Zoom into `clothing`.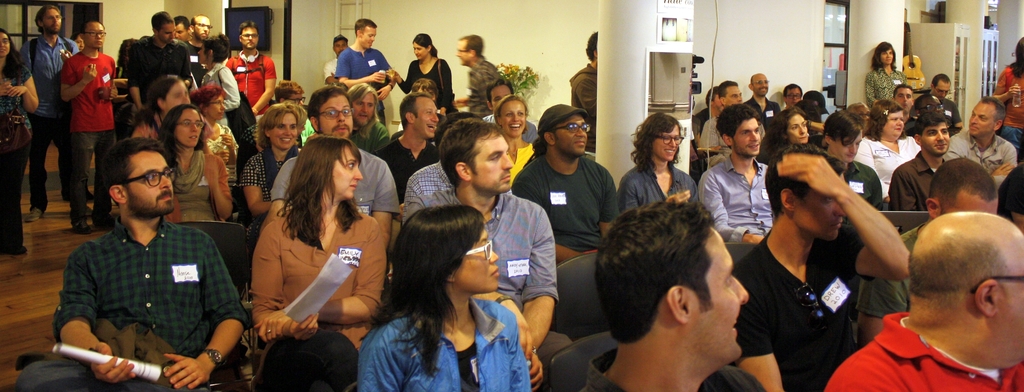
Zoom target: l=45, t=190, r=240, b=368.
